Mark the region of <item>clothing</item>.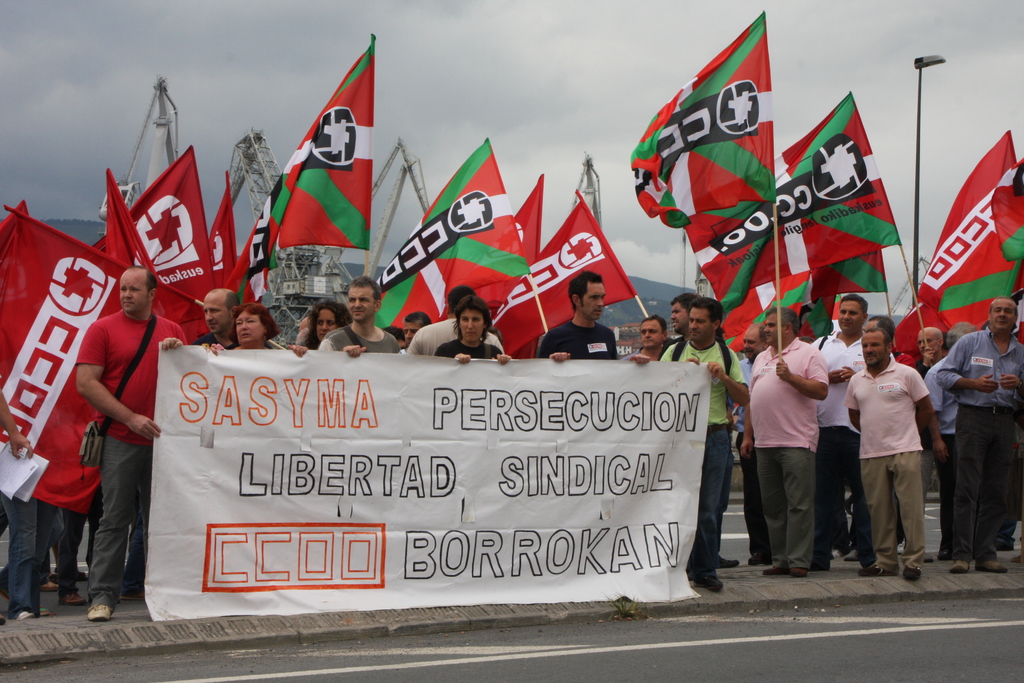
Region: box(728, 354, 771, 556).
